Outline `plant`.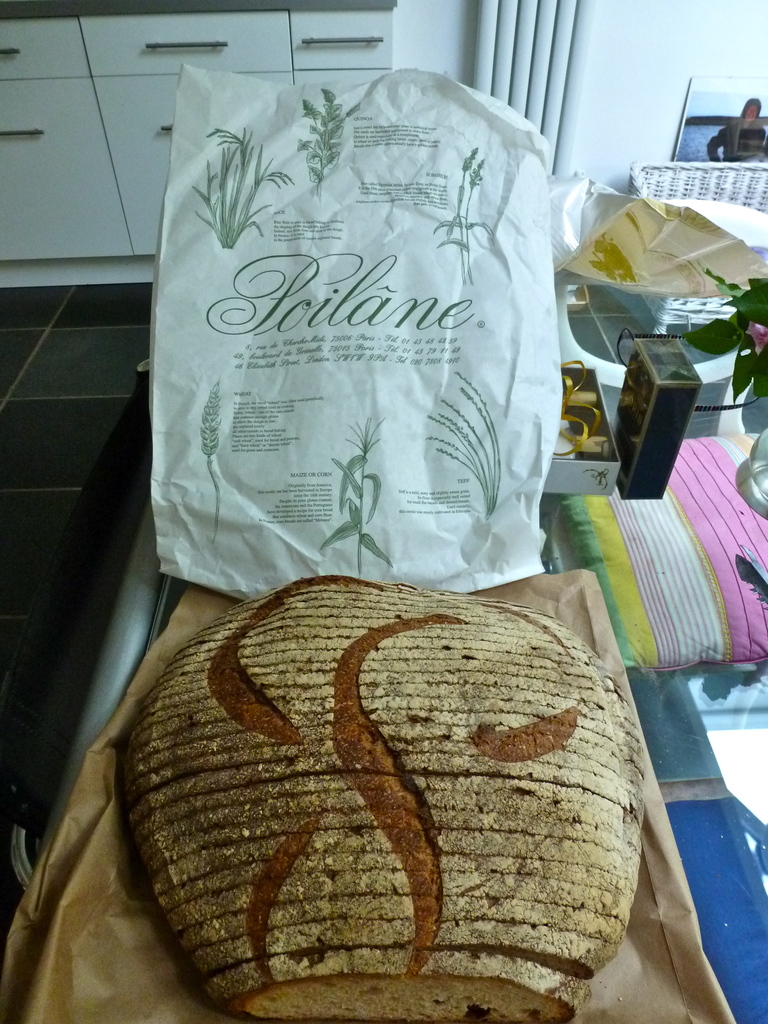
Outline: (422, 358, 513, 519).
